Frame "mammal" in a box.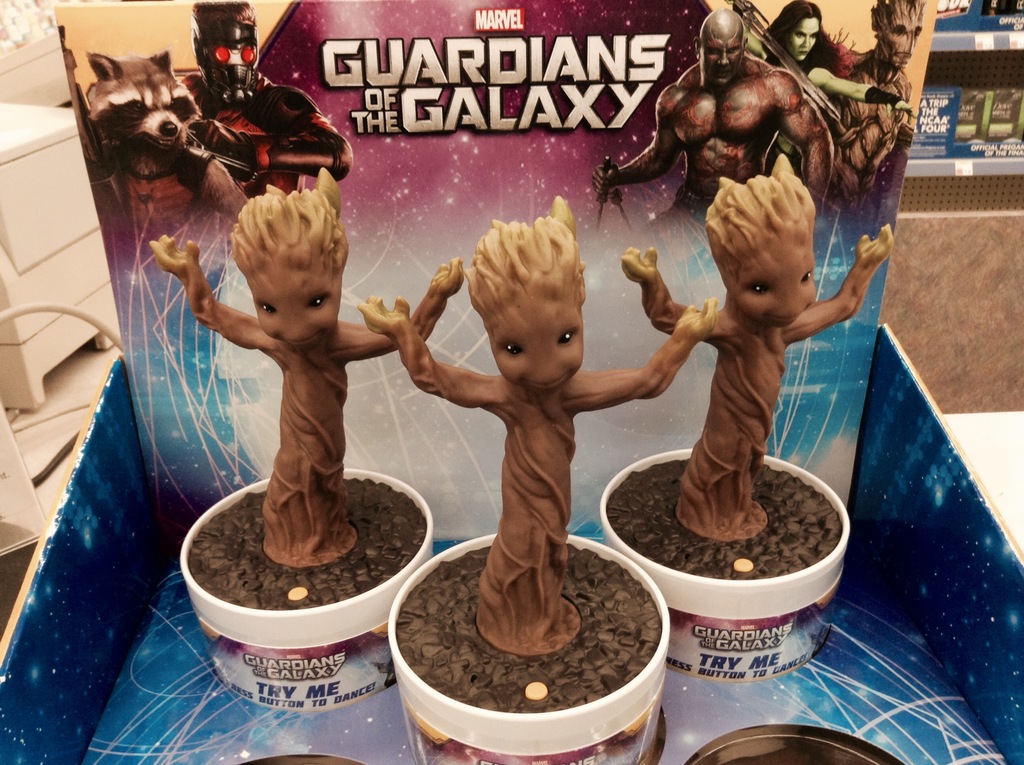
358:221:719:653.
